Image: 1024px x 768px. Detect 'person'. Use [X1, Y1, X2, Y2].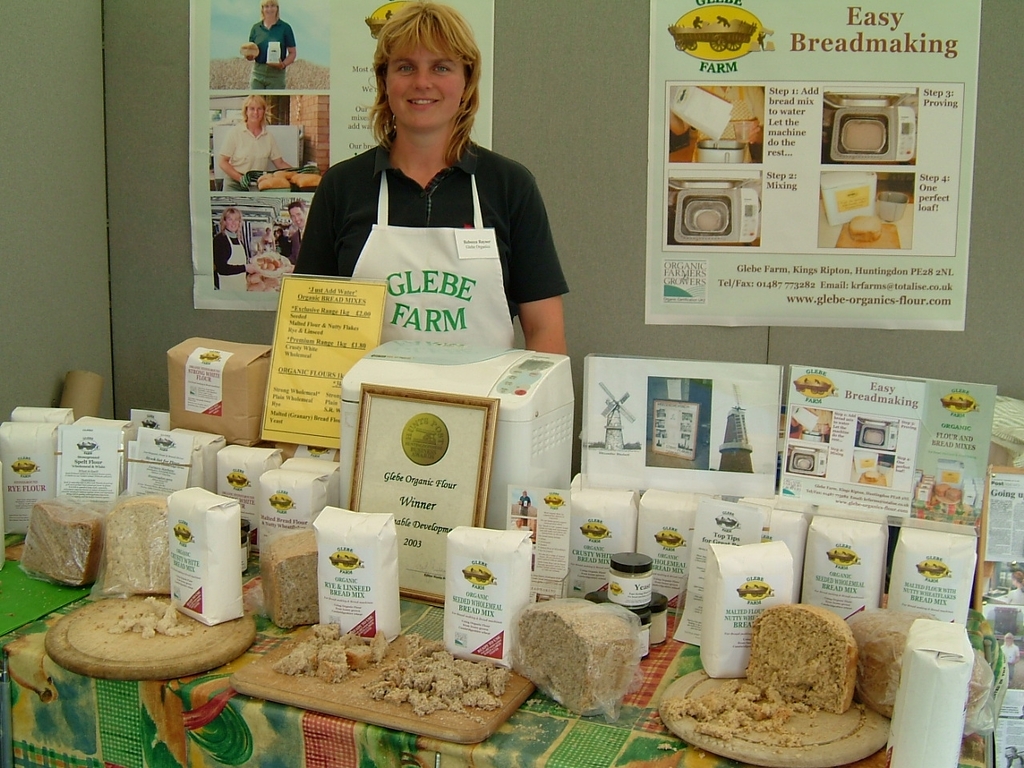
[692, 14, 703, 28].
